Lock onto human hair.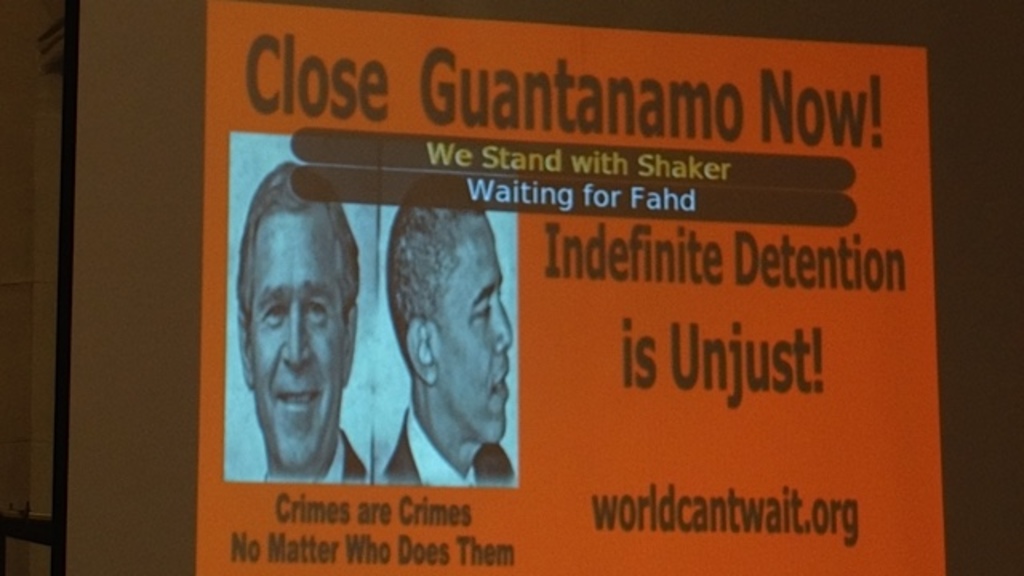
Locked: <region>226, 186, 344, 397</region>.
